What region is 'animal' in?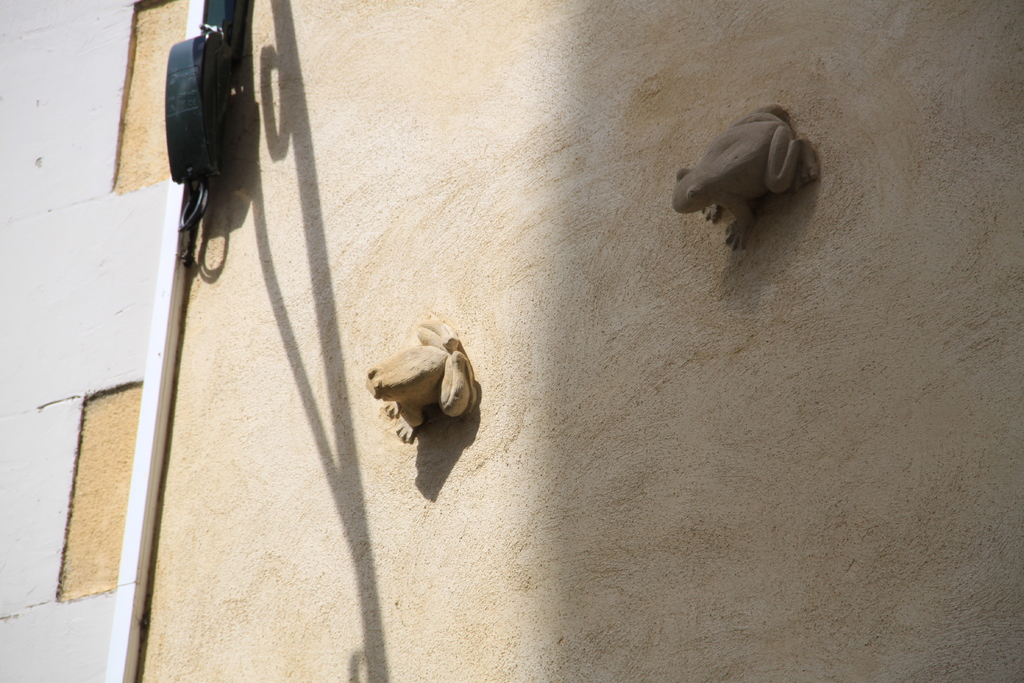
(x1=364, y1=320, x2=488, y2=453).
